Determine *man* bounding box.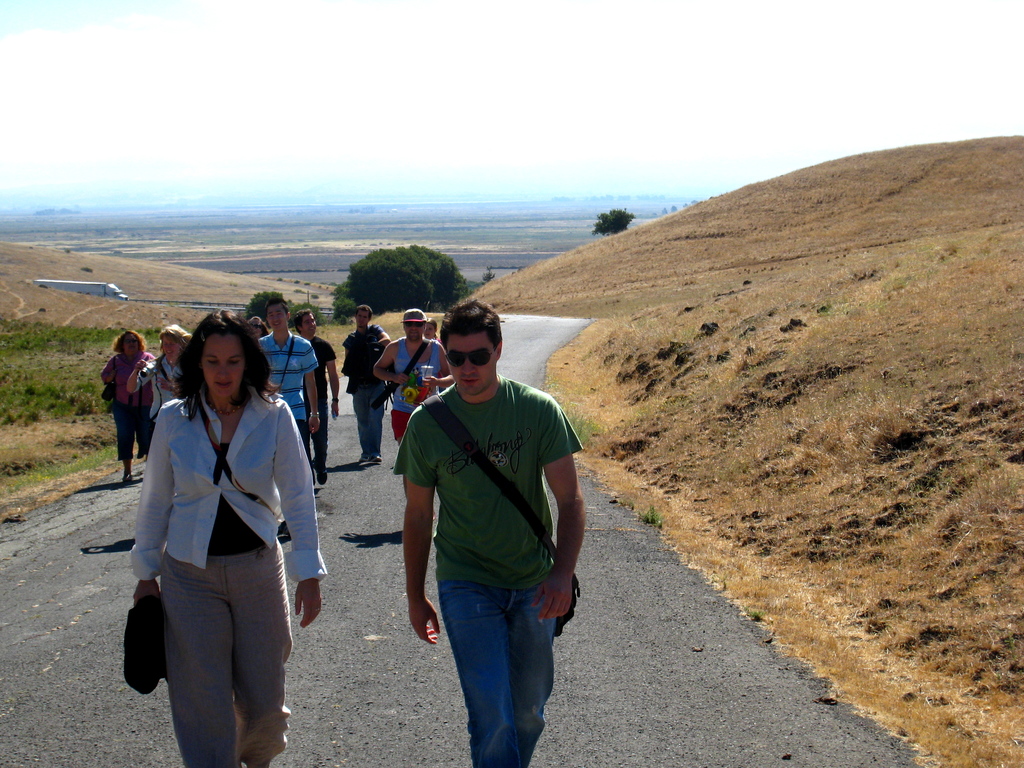
Determined: pyautogui.locateOnScreen(372, 308, 454, 444).
